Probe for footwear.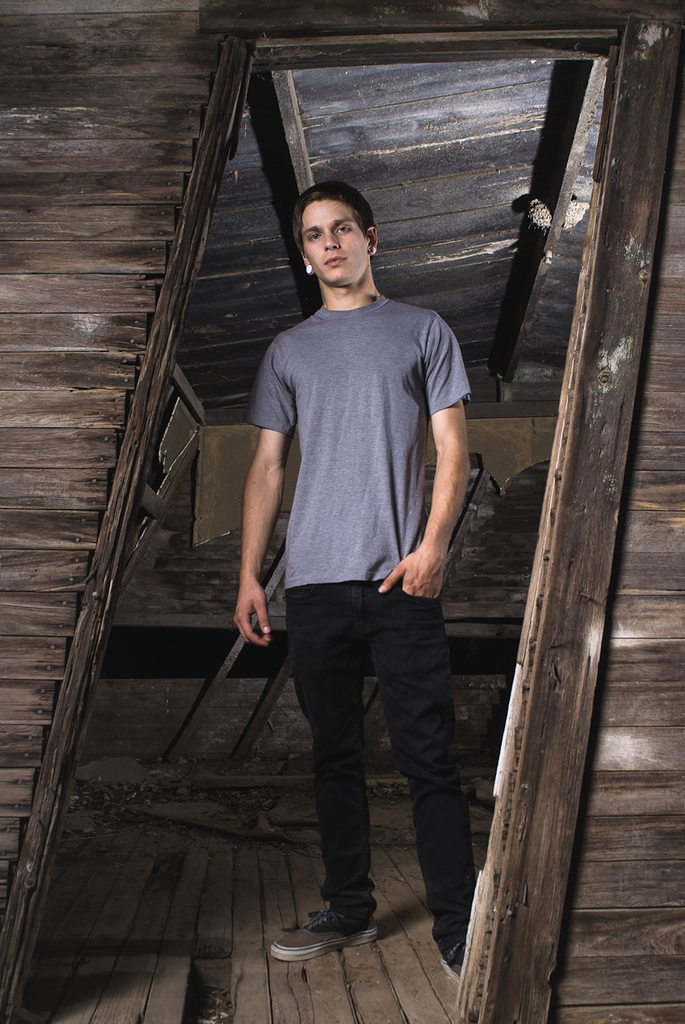
Probe result: select_region(437, 939, 463, 984).
